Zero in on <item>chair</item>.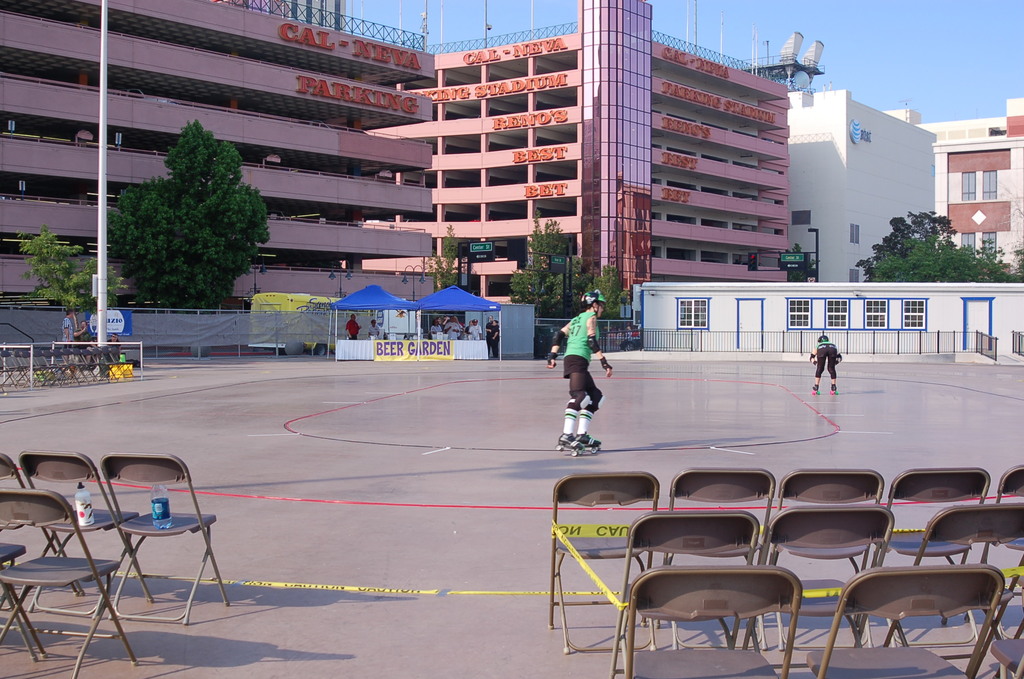
Zeroed in: (609,503,760,678).
